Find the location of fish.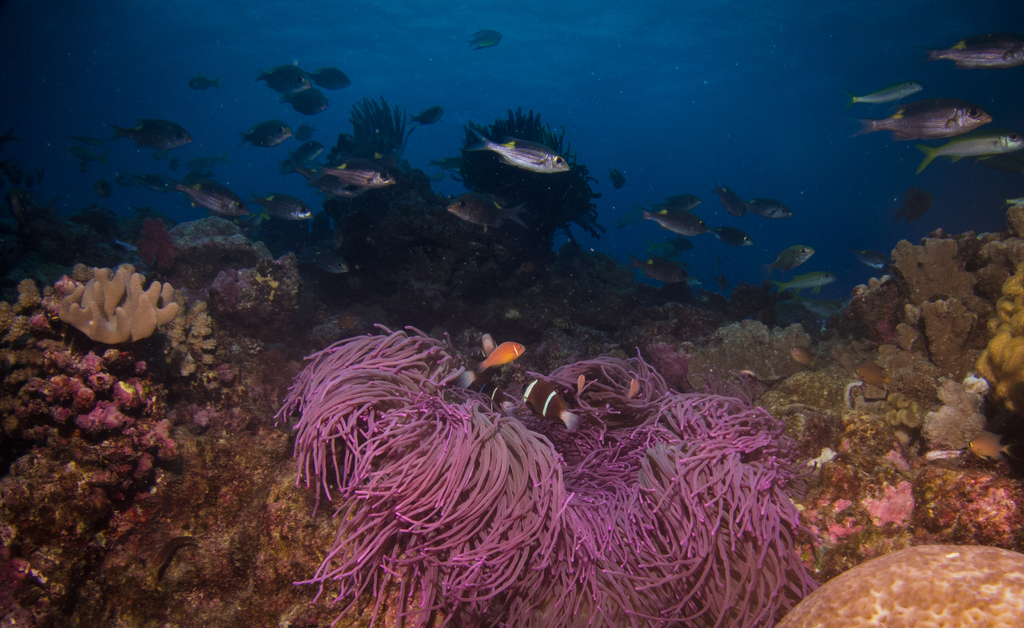
Location: detection(516, 379, 589, 433).
